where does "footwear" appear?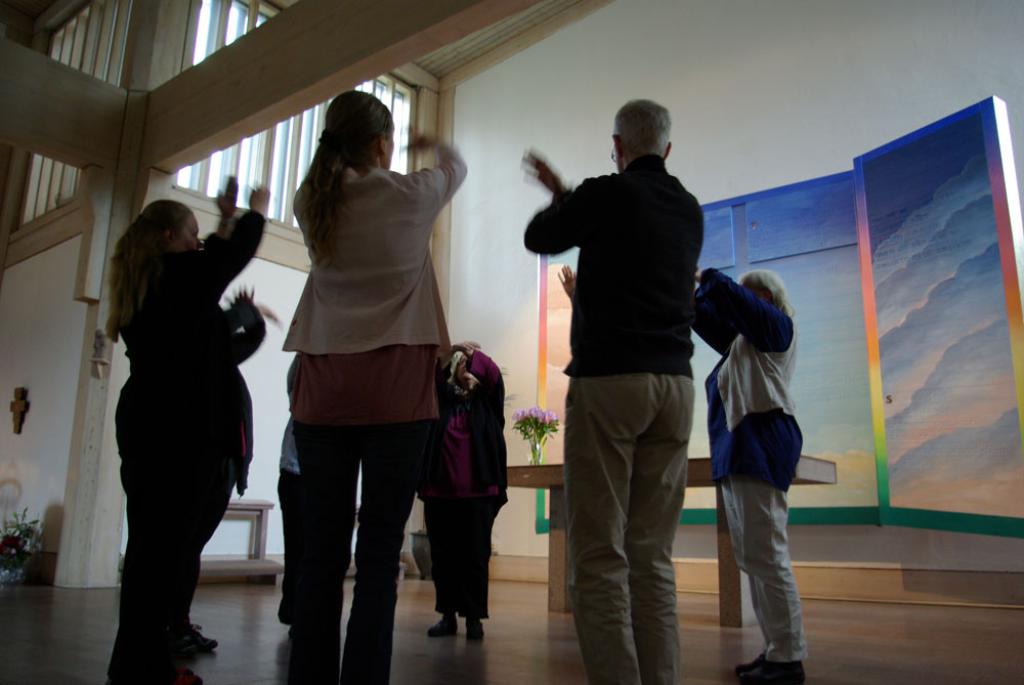
Appears at crop(727, 651, 770, 678).
